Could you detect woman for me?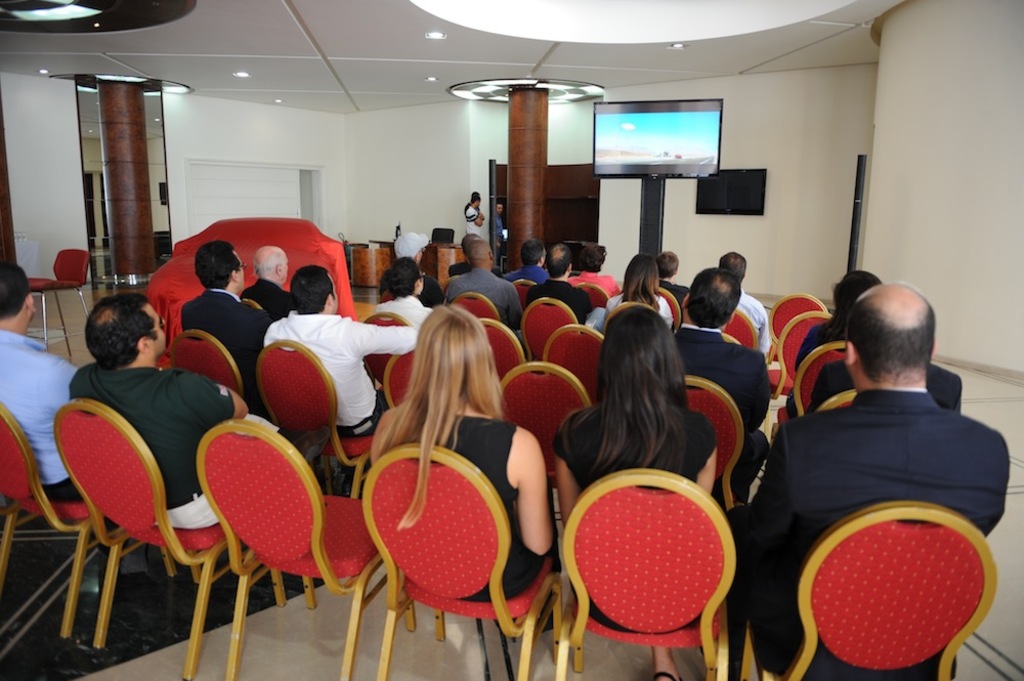
Detection result: pyautogui.locateOnScreen(551, 303, 711, 680).
